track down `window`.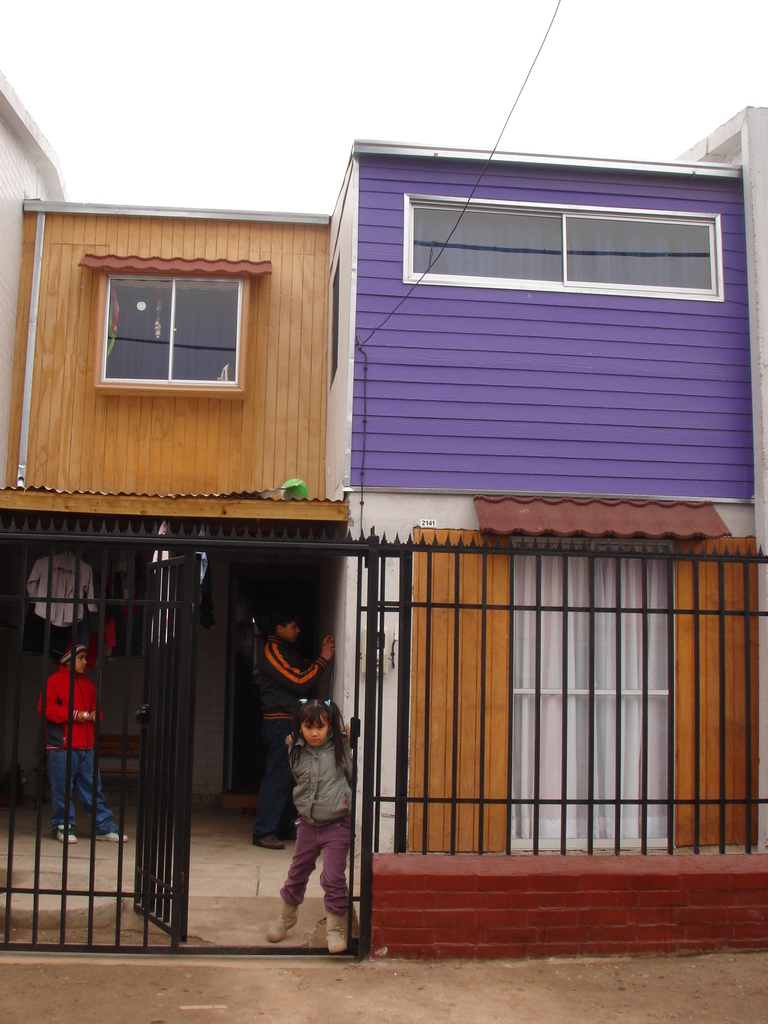
Tracked to bbox(404, 195, 724, 300).
